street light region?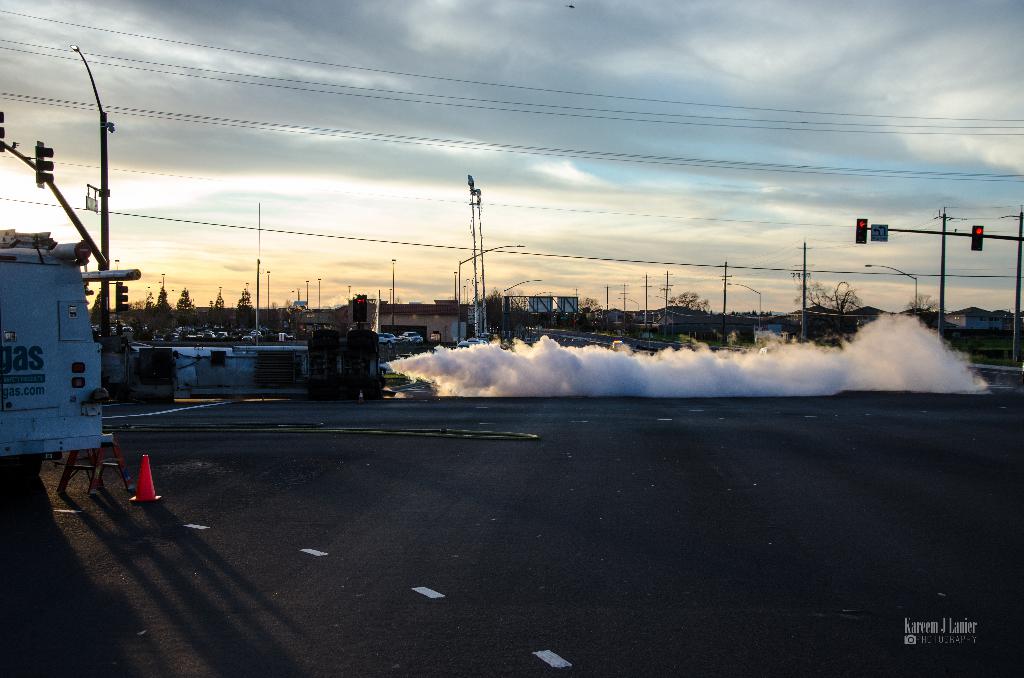
box=[644, 291, 678, 344]
